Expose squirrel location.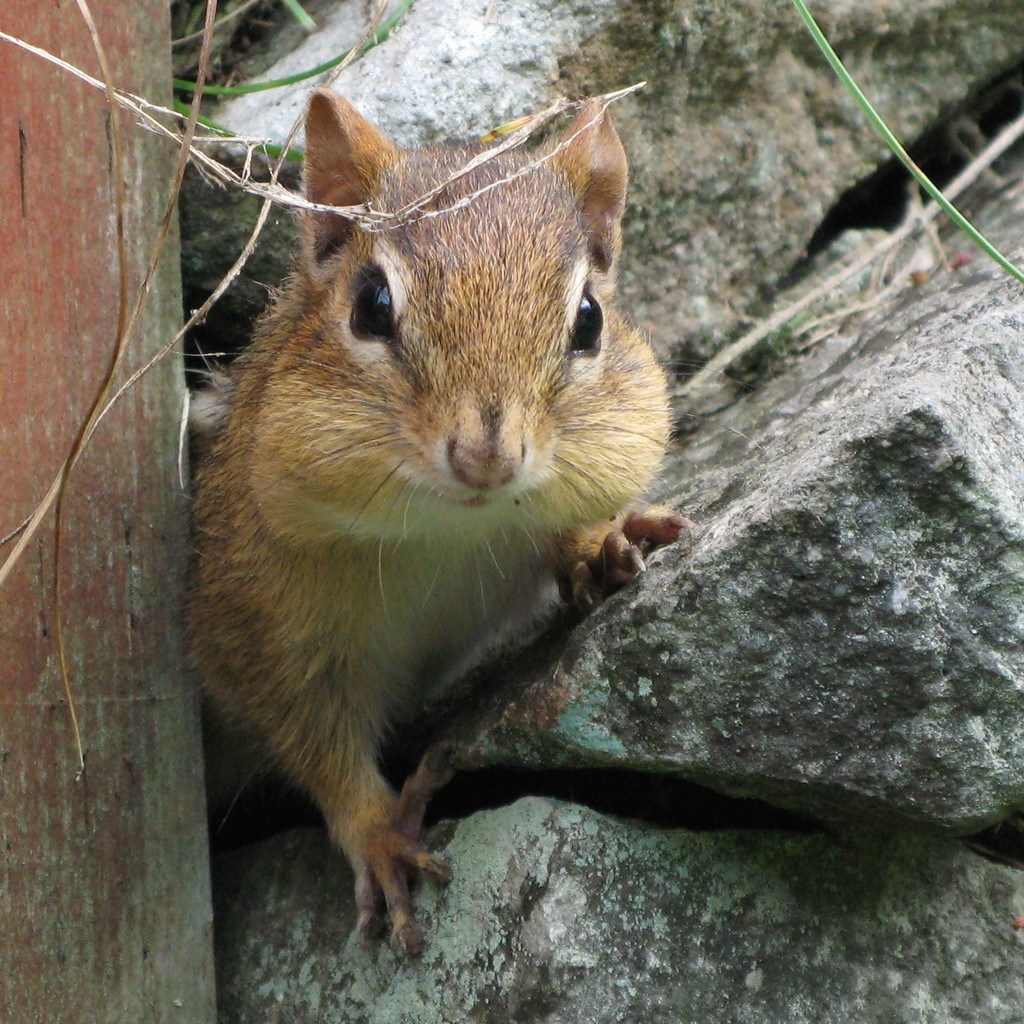
Exposed at crop(182, 76, 678, 950).
